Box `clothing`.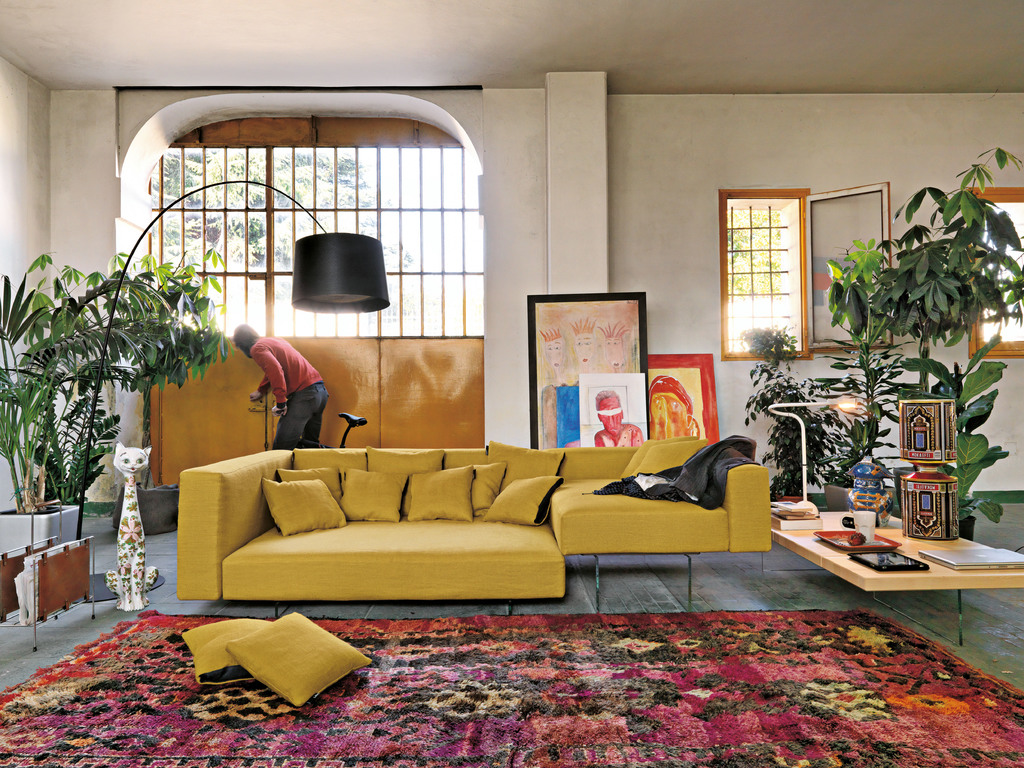
bbox(245, 340, 329, 452).
